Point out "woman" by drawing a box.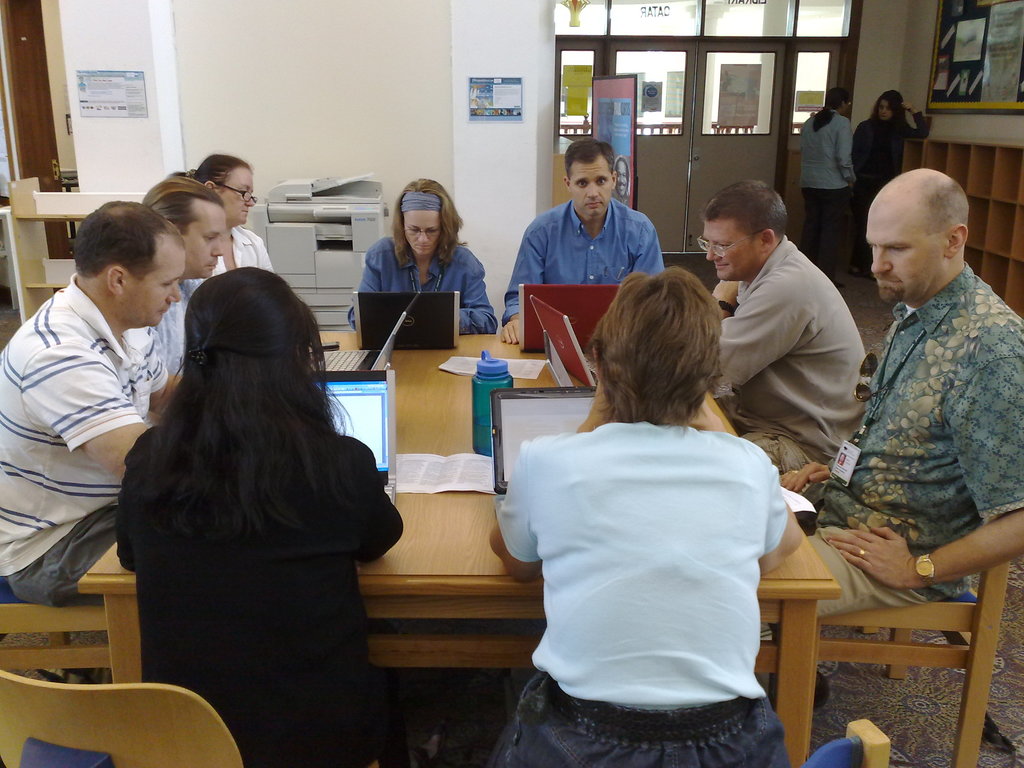
(x1=346, y1=177, x2=504, y2=337).
